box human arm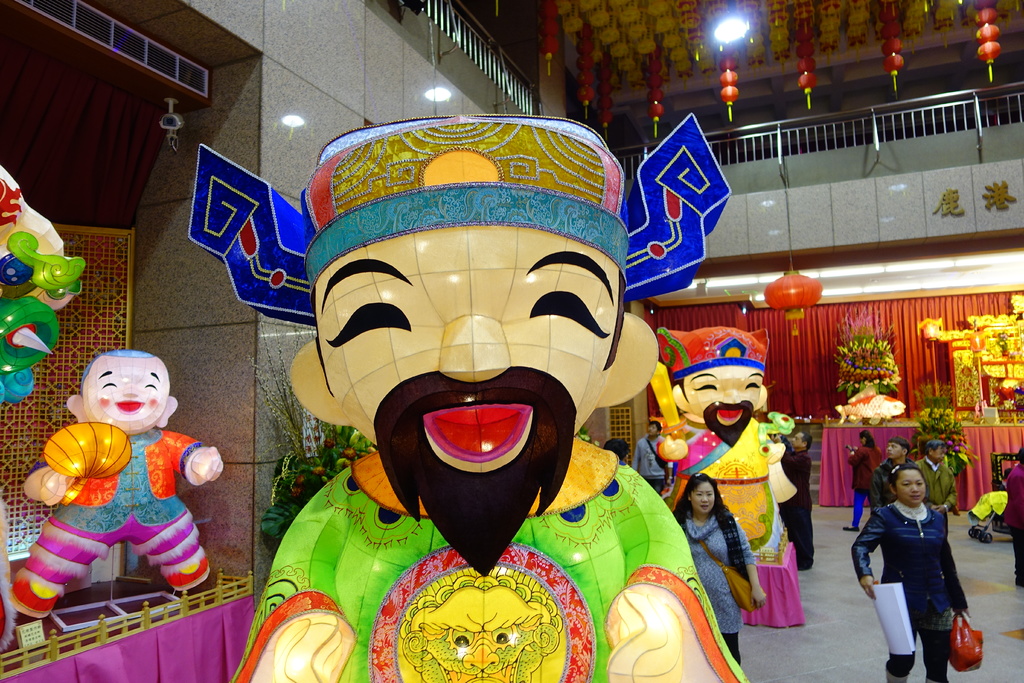
844,446,867,467
